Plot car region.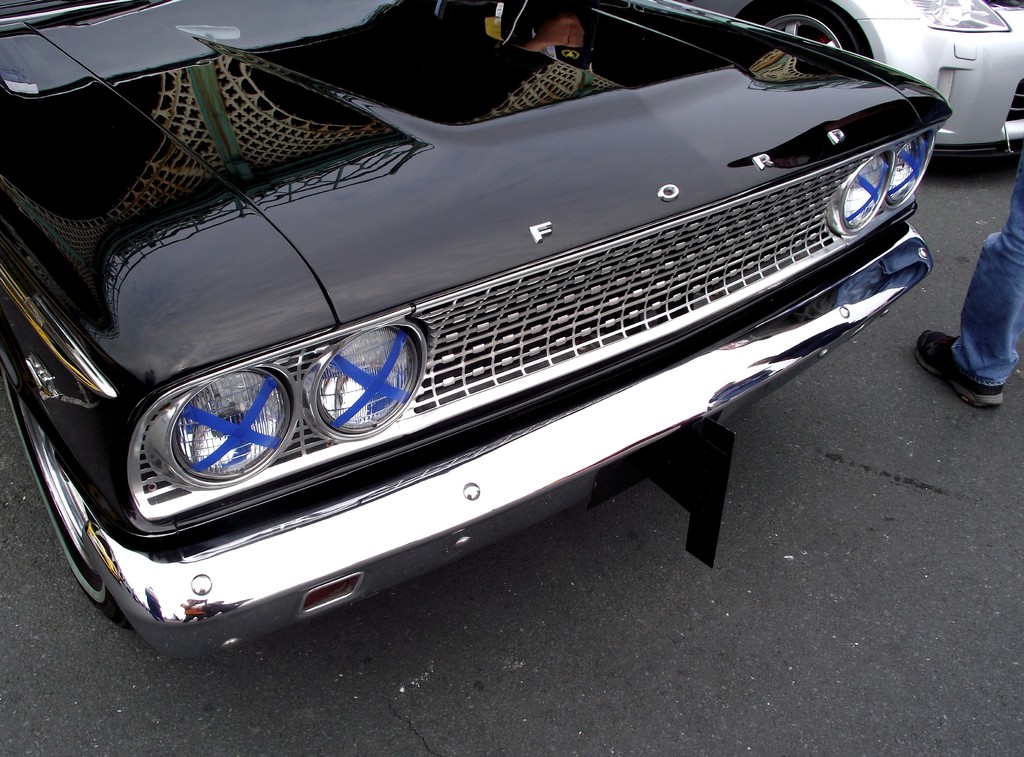
Plotted at <bbox>694, 0, 1023, 149</bbox>.
